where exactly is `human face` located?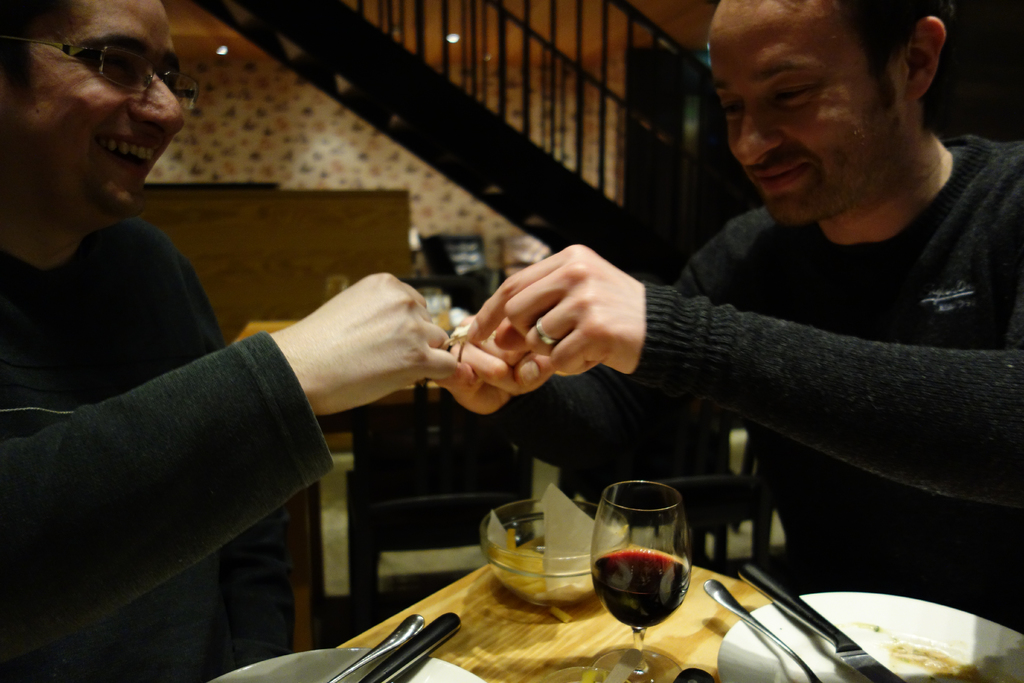
Its bounding box is locate(9, 0, 189, 224).
